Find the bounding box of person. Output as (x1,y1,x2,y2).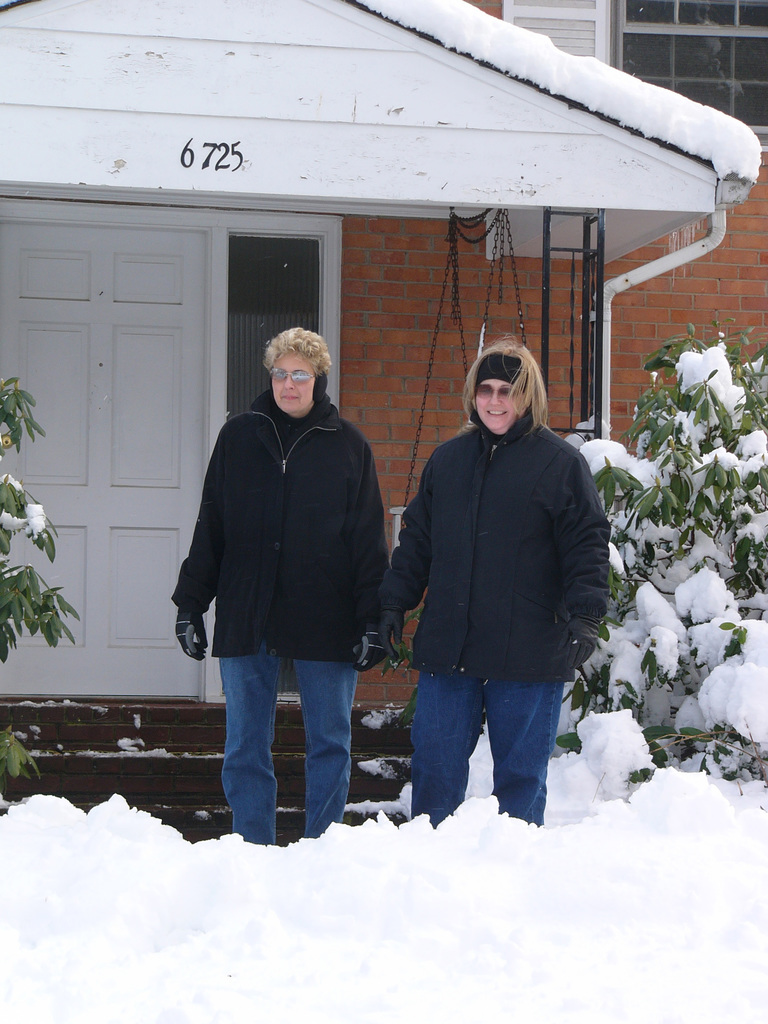
(390,289,618,871).
